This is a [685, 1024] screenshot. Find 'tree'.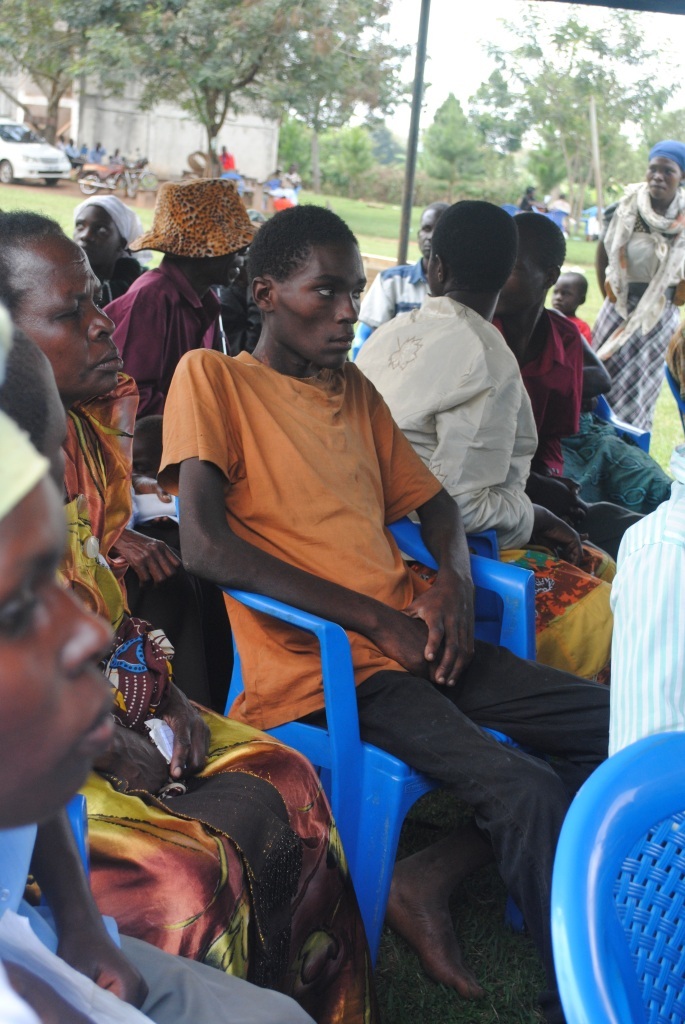
Bounding box: rect(478, 5, 674, 239).
